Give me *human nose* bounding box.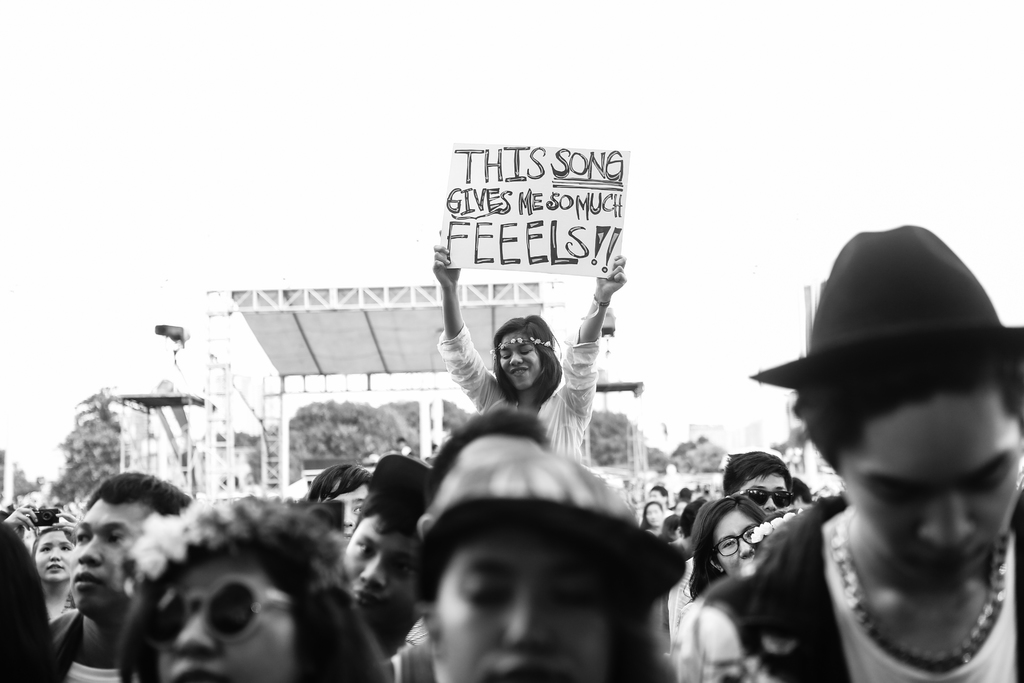
crop(765, 498, 776, 512).
